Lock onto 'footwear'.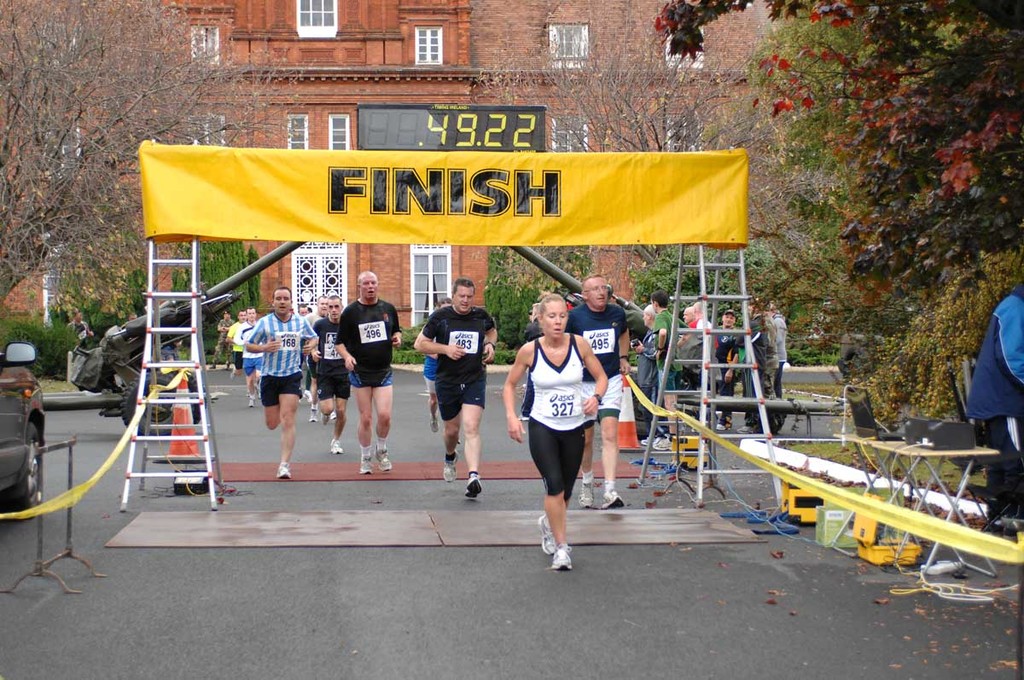
Locked: l=330, t=434, r=340, b=450.
